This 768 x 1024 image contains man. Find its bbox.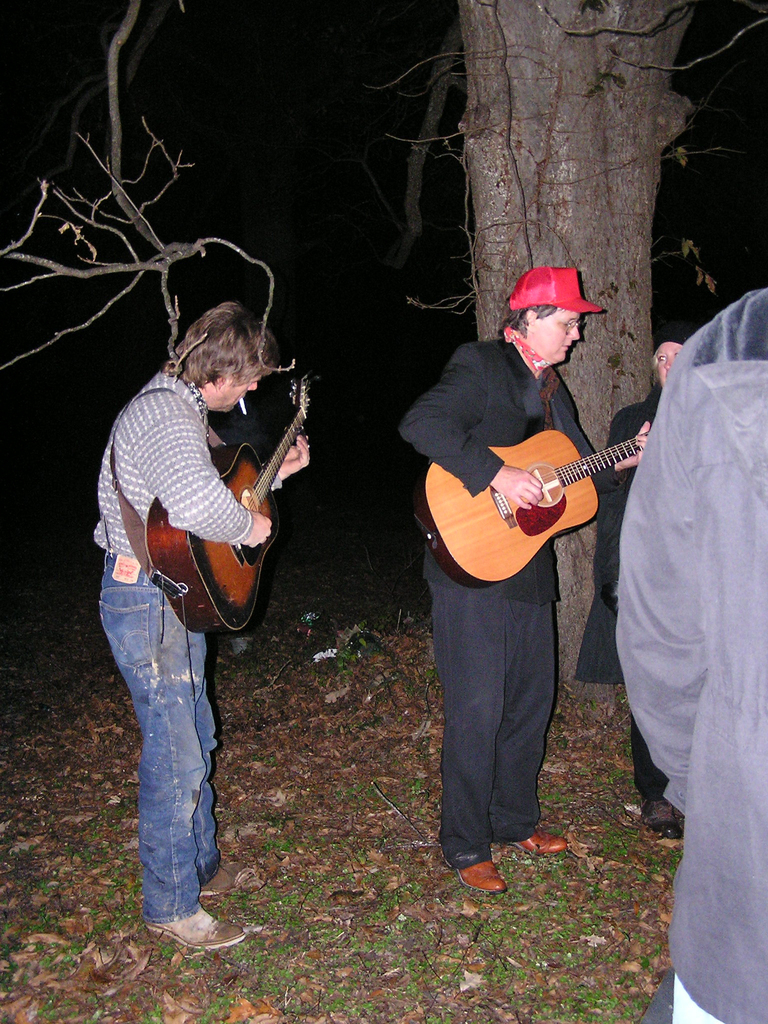
x1=87, y1=278, x2=303, y2=836.
